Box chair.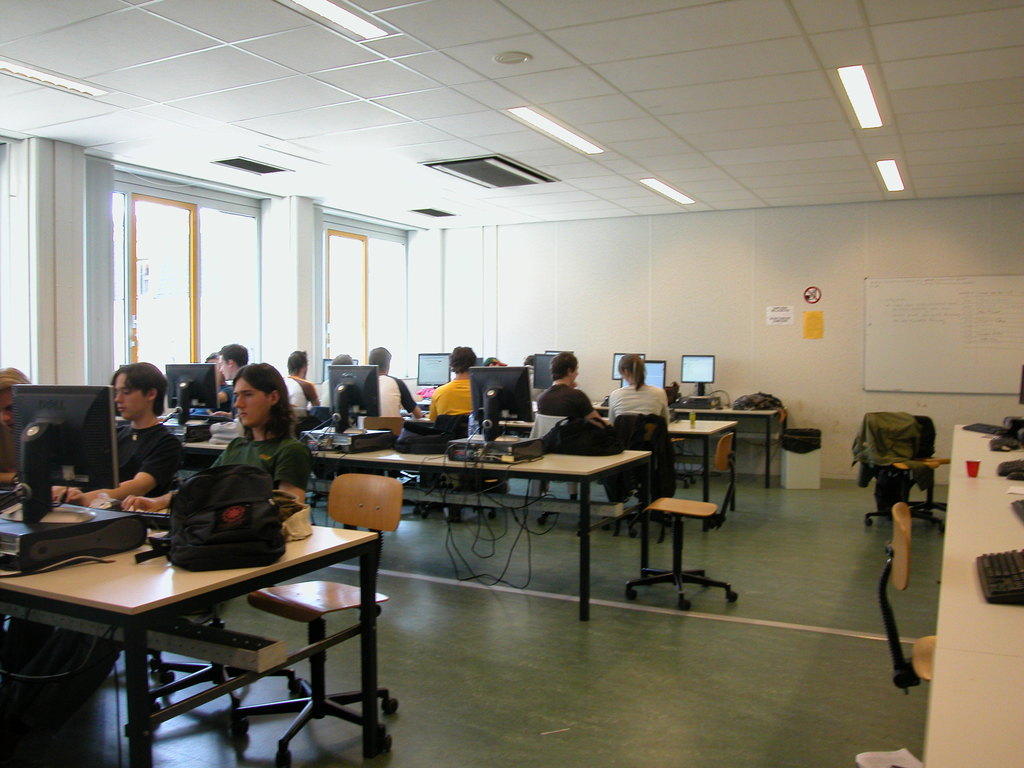
locate(362, 412, 408, 470).
